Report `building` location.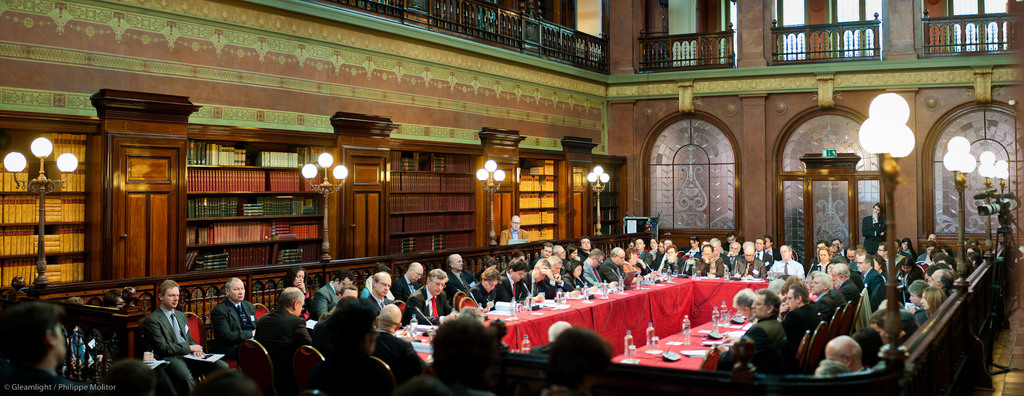
Report: [1, 0, 1023, 395].
